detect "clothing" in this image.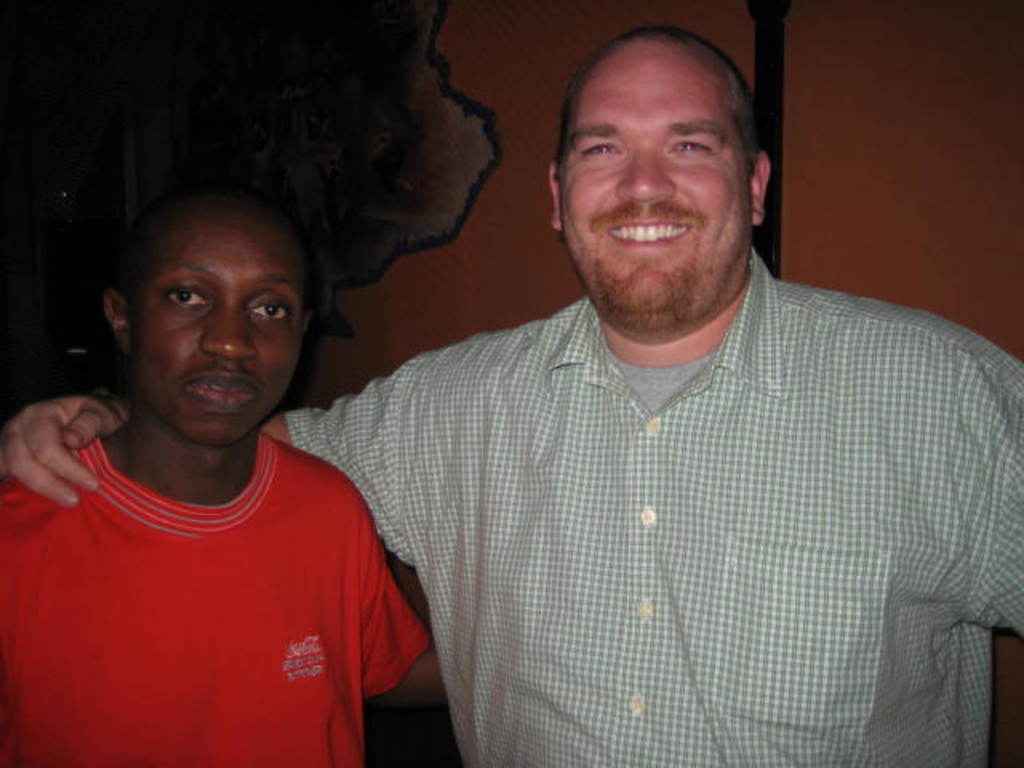
Detection: 235/306/1022/766.
